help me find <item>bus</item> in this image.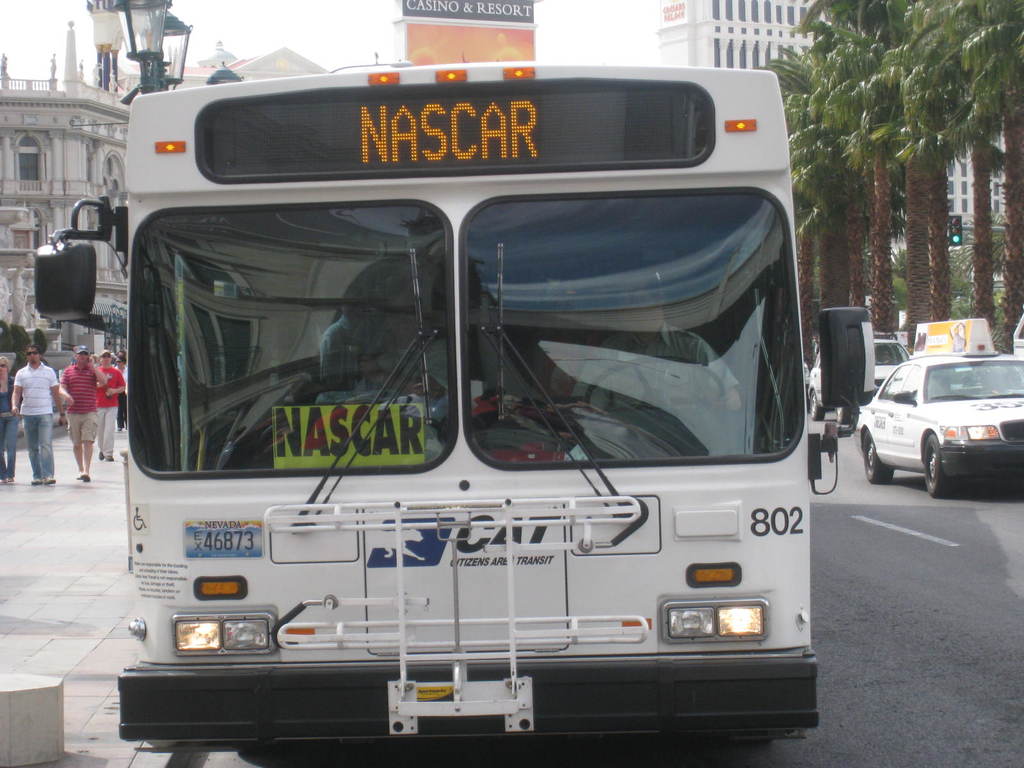
Found it: bbox=(30, 56, 877, 754).
